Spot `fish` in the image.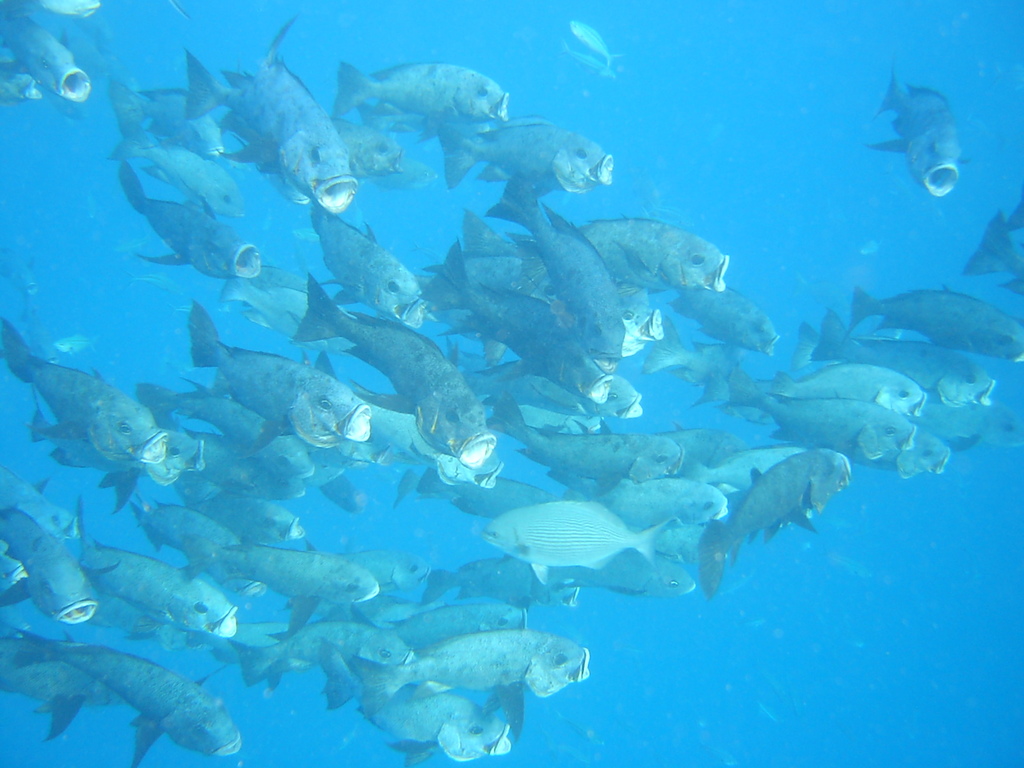
`fish` found at left=959, top=213, right=1023, bottom=294.
